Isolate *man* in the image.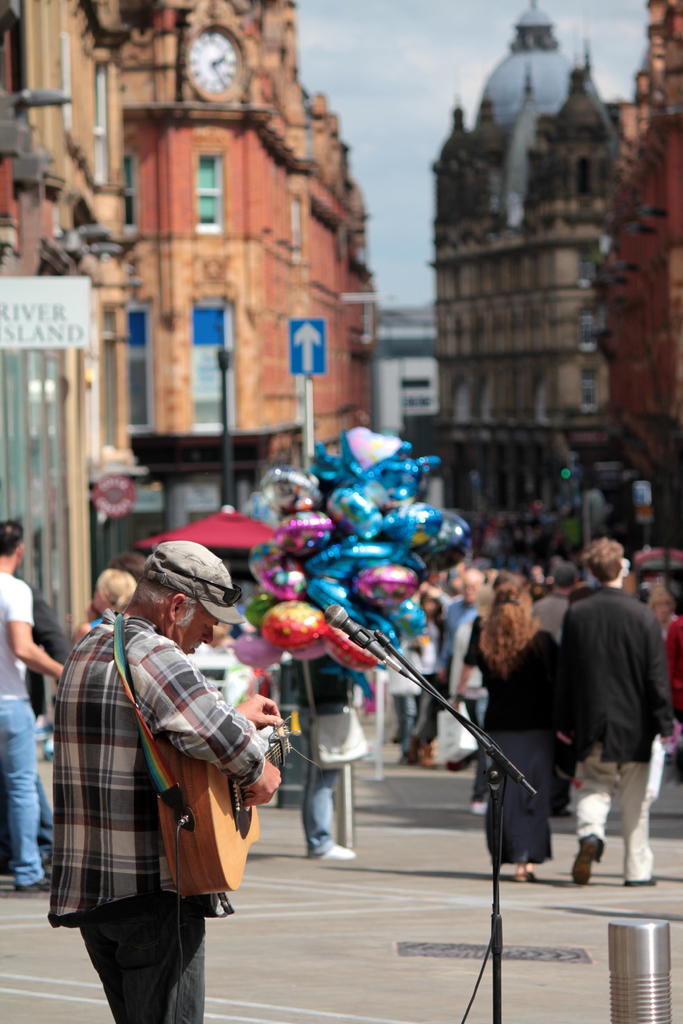
Isolated region: (47,540,287,1023).
